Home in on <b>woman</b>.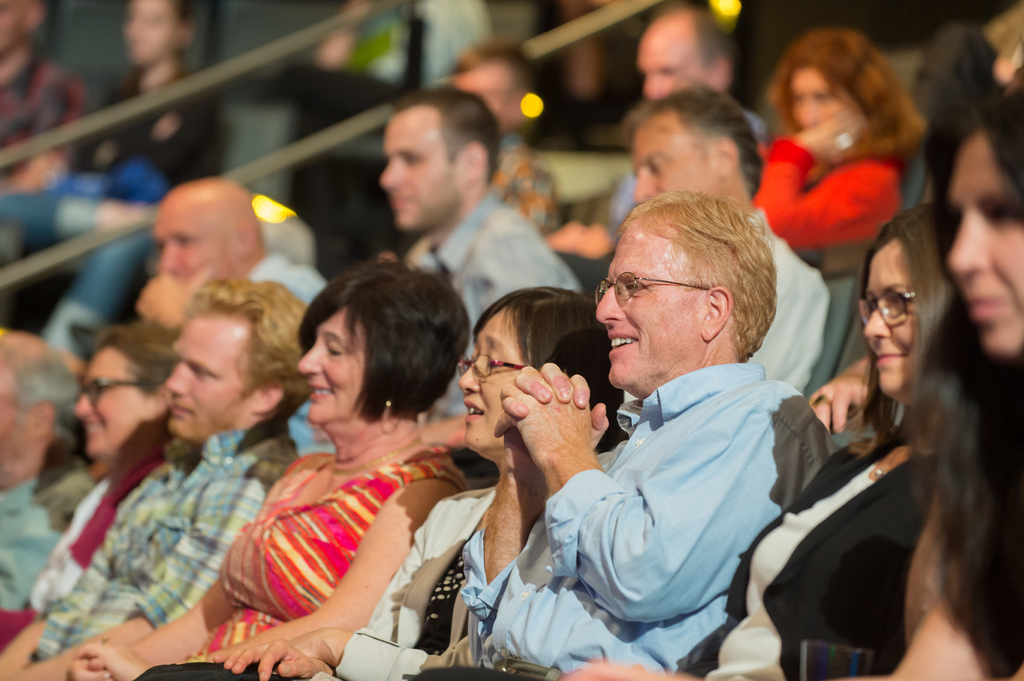
Homed in at l=751, t=26, r=964, b=278.
